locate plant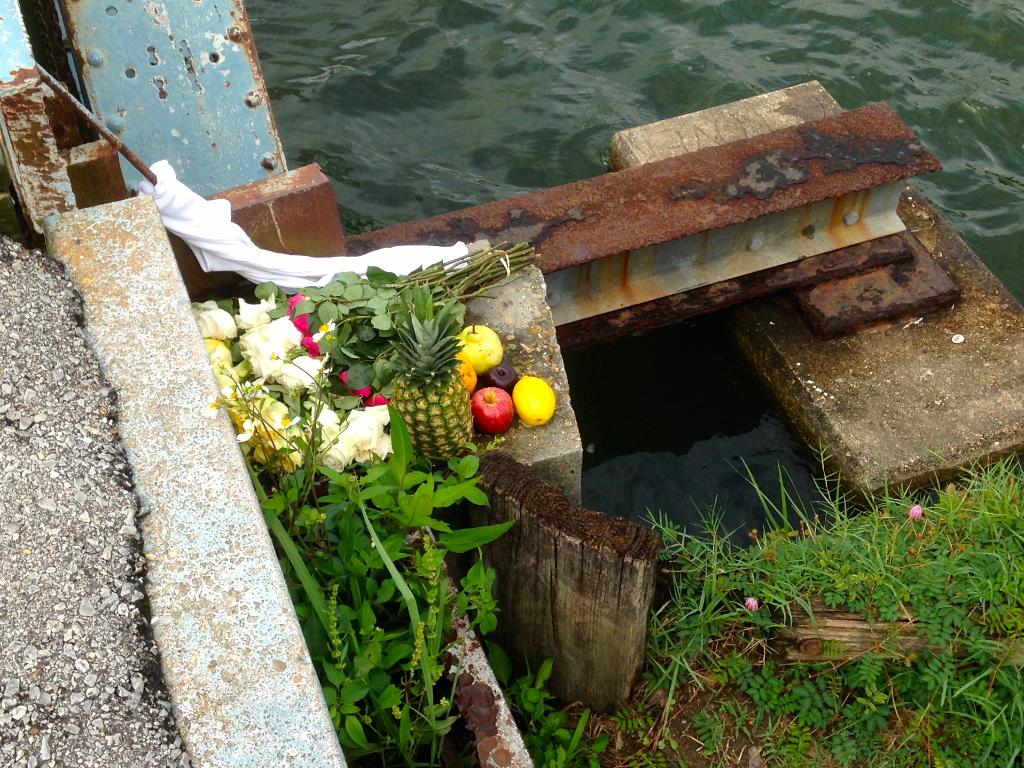
501 651 620 767
